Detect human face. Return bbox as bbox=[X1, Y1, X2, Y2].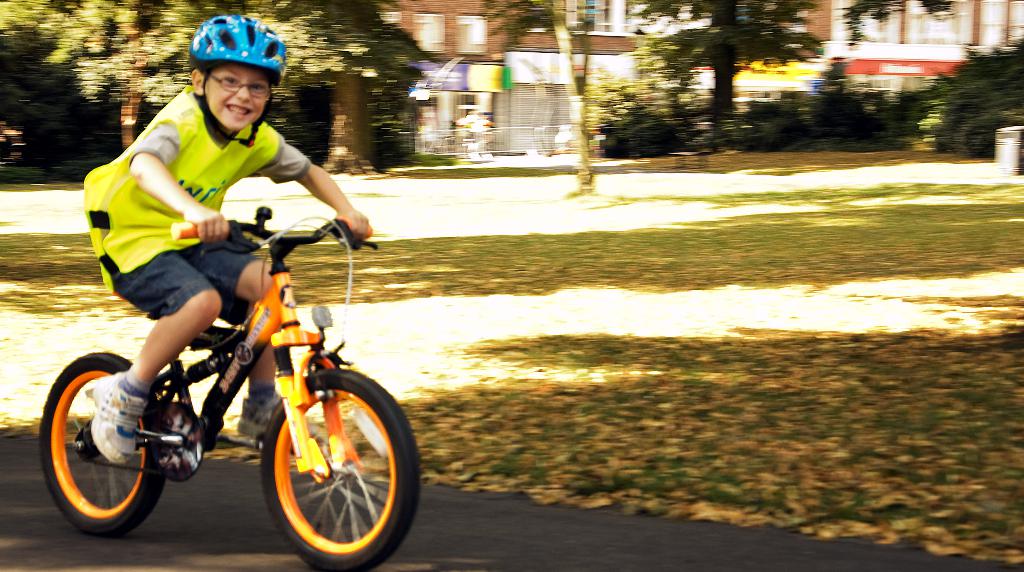
bbox=[203, 63, 264, 131].
